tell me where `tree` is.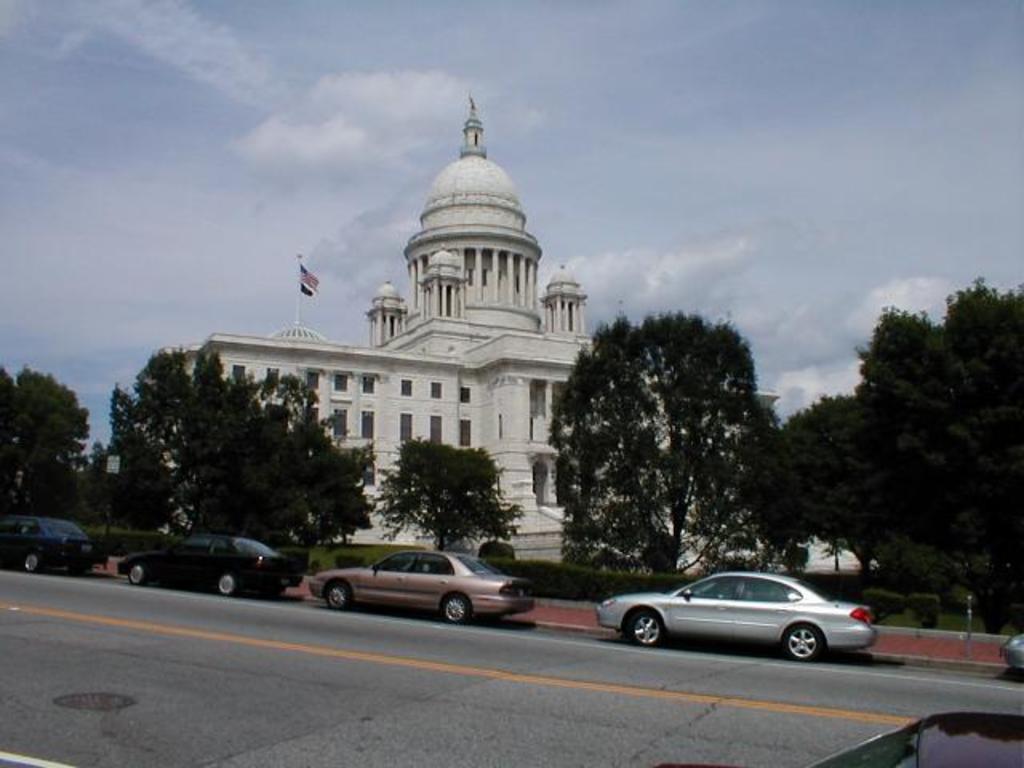
`tree` is at (x1=528, y1=302, x2=816, y2=582).
